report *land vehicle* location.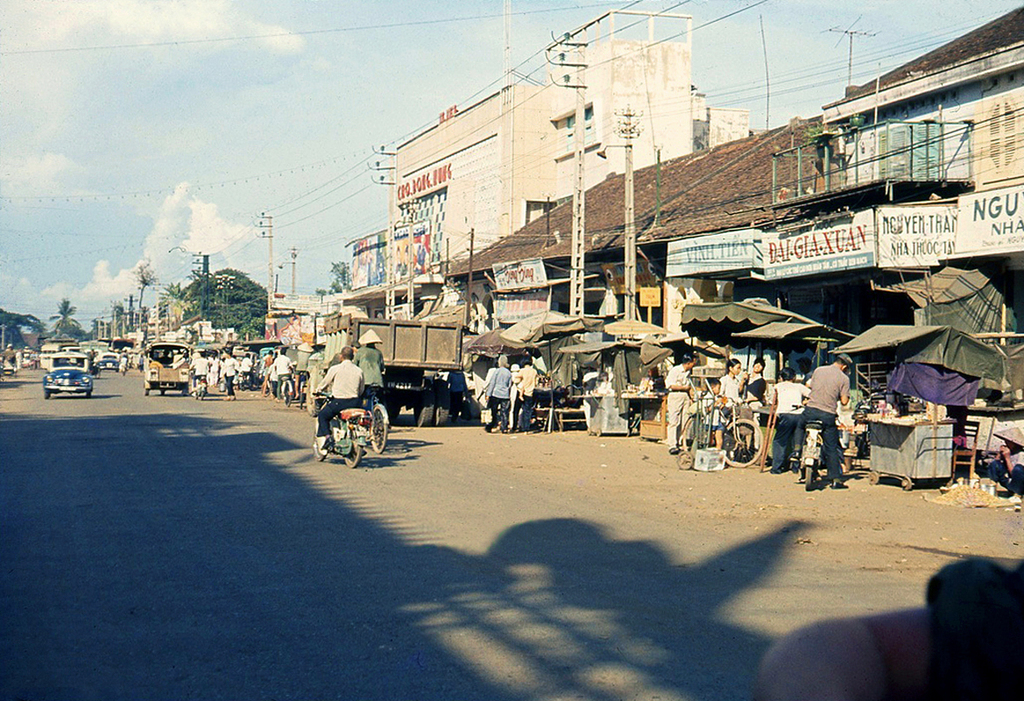
Report: [787, 401, 843, 492].
